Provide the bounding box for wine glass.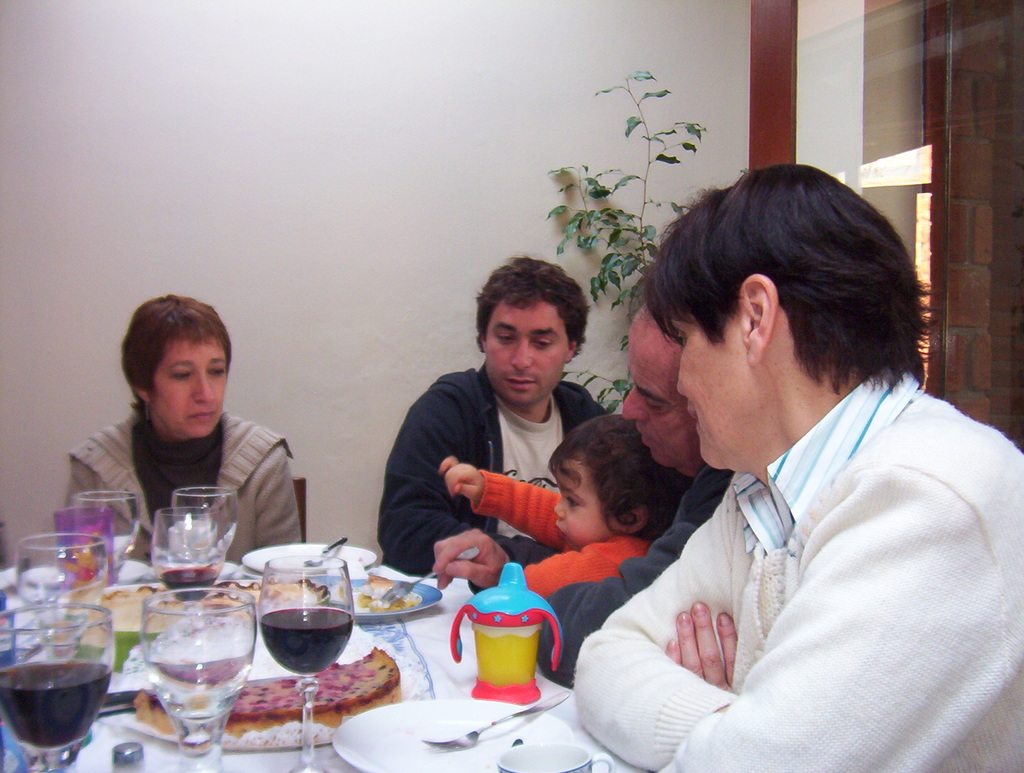
detection(170, 484, 239, 558).
